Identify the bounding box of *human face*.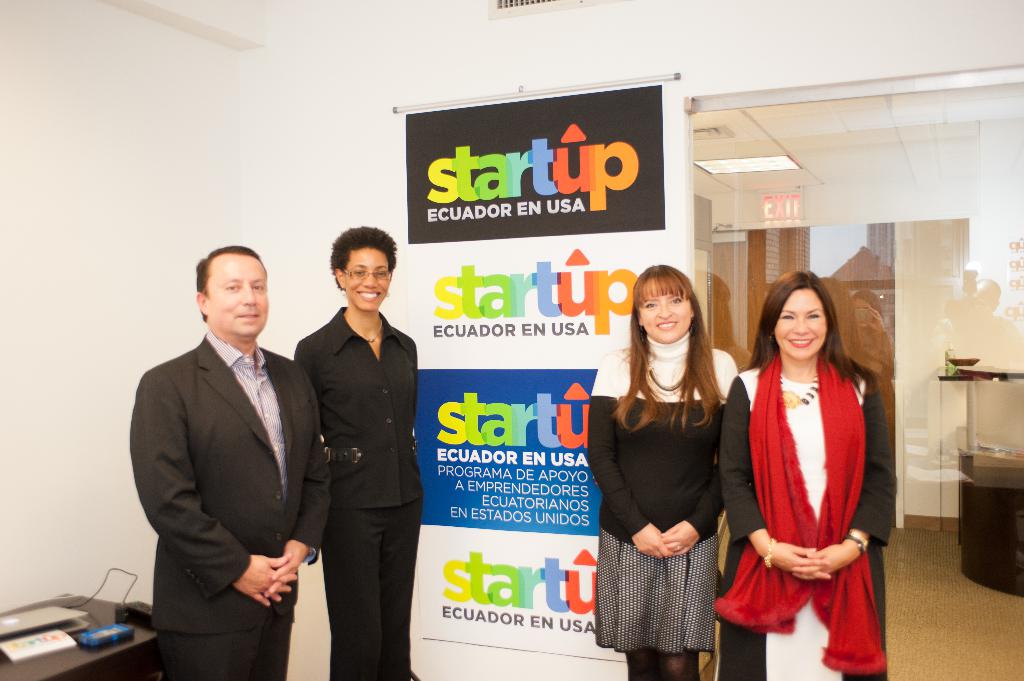
BBox(772, 290, 826, 357).
